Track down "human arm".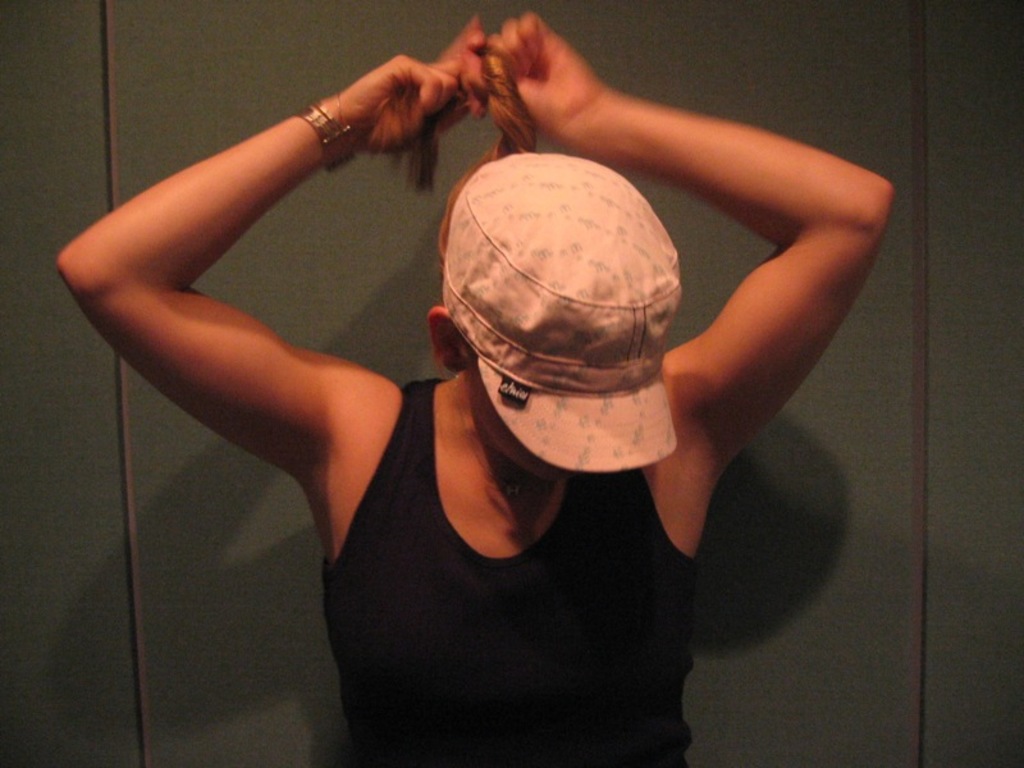
Tracked to [x1=73, y1=82, x2=428, y2=561].
